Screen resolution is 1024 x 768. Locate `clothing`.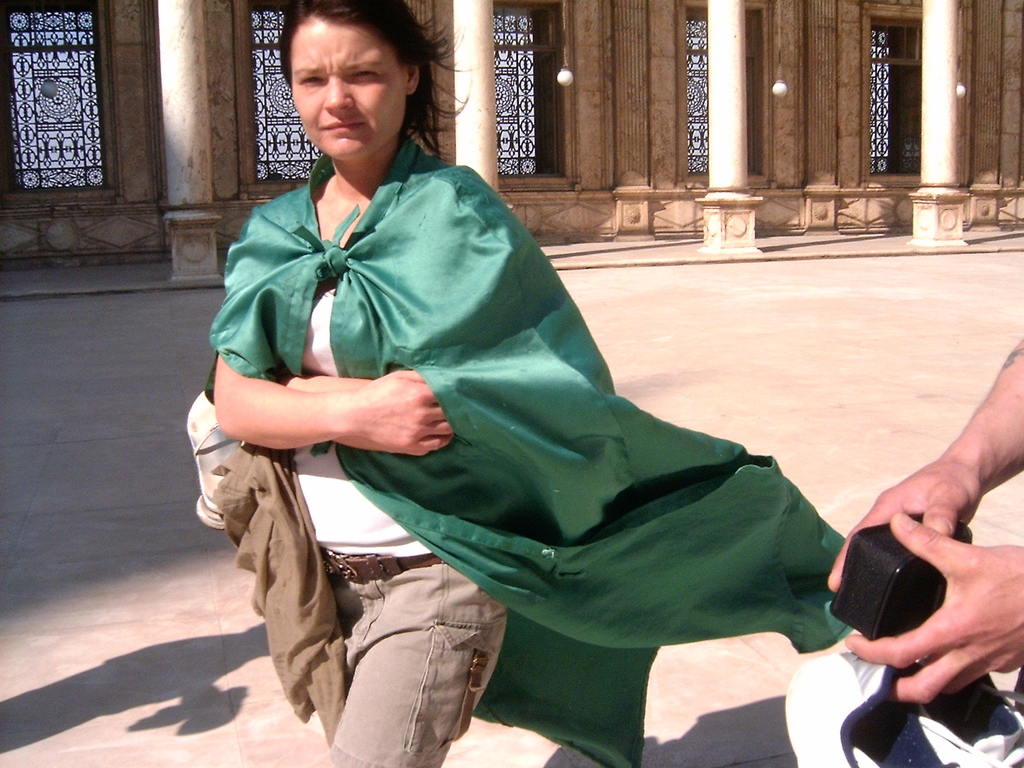
rect(205, 128, 858, 765).
